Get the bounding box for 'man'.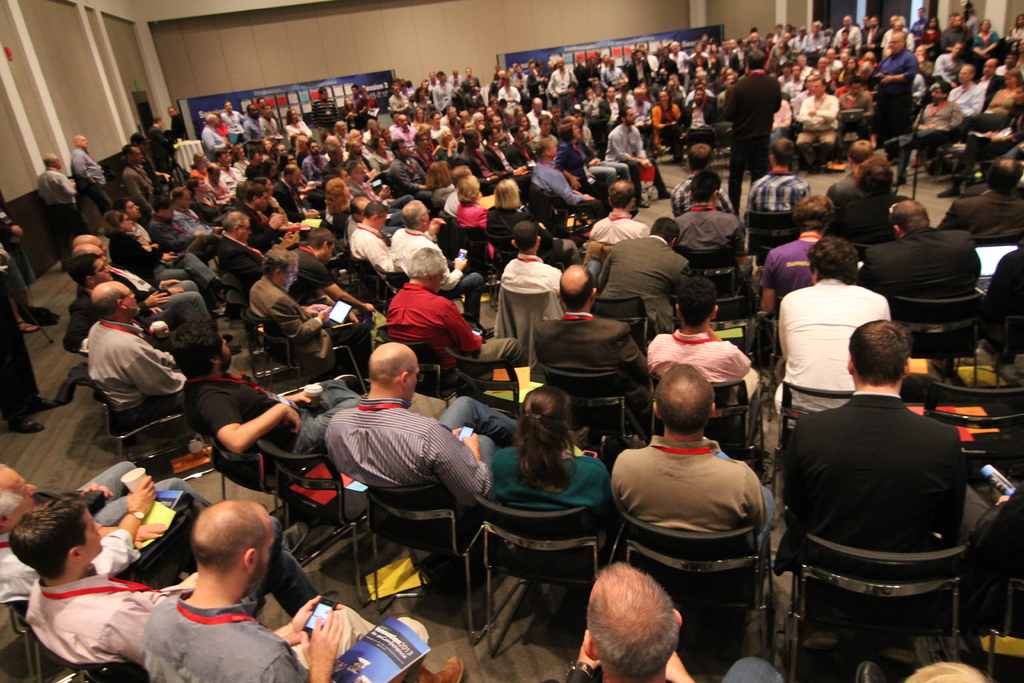
(724, 35, 739, 53).
